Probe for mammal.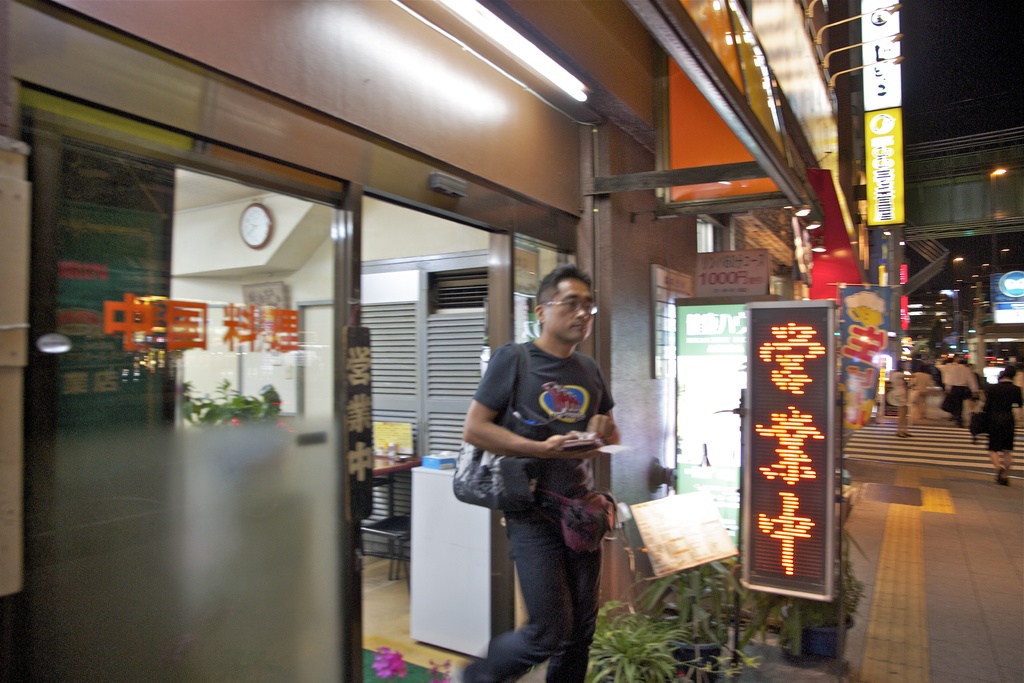
Probe result: x1=450, y1=282, x2=636, y2=670.
